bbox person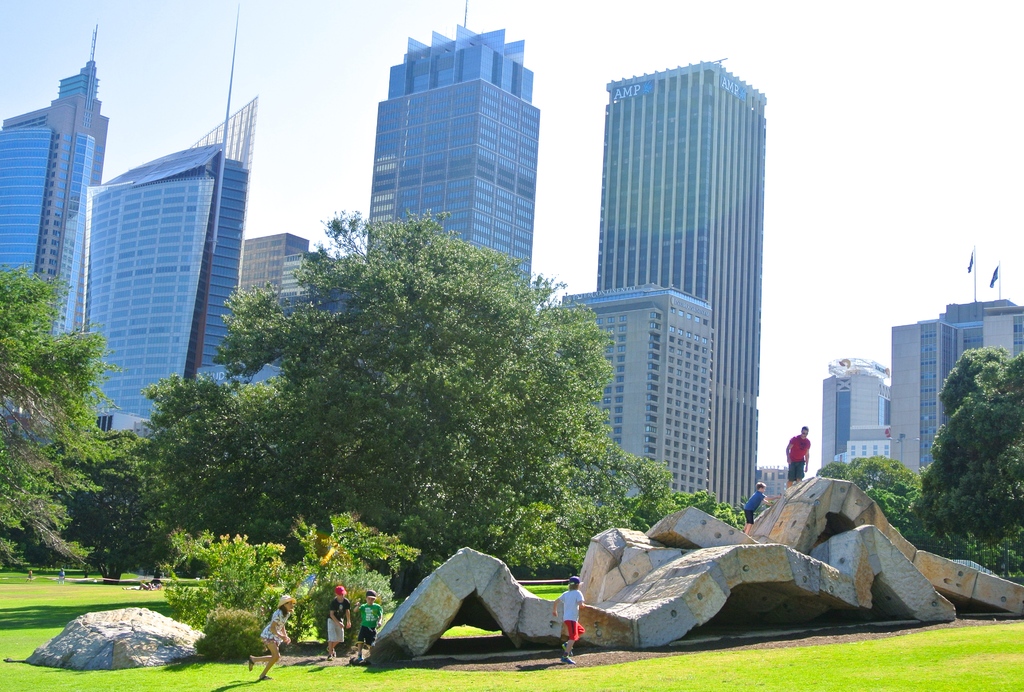
(24, 567, 34, 583)
